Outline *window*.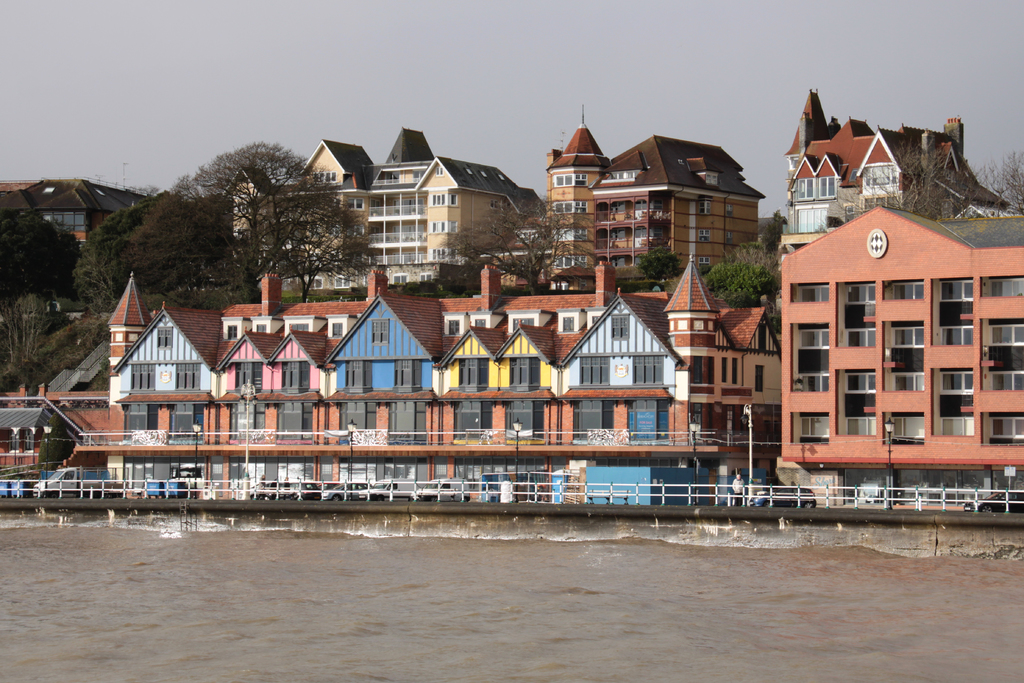
Outline: left=708, top=357, right=714, bottom=383.
